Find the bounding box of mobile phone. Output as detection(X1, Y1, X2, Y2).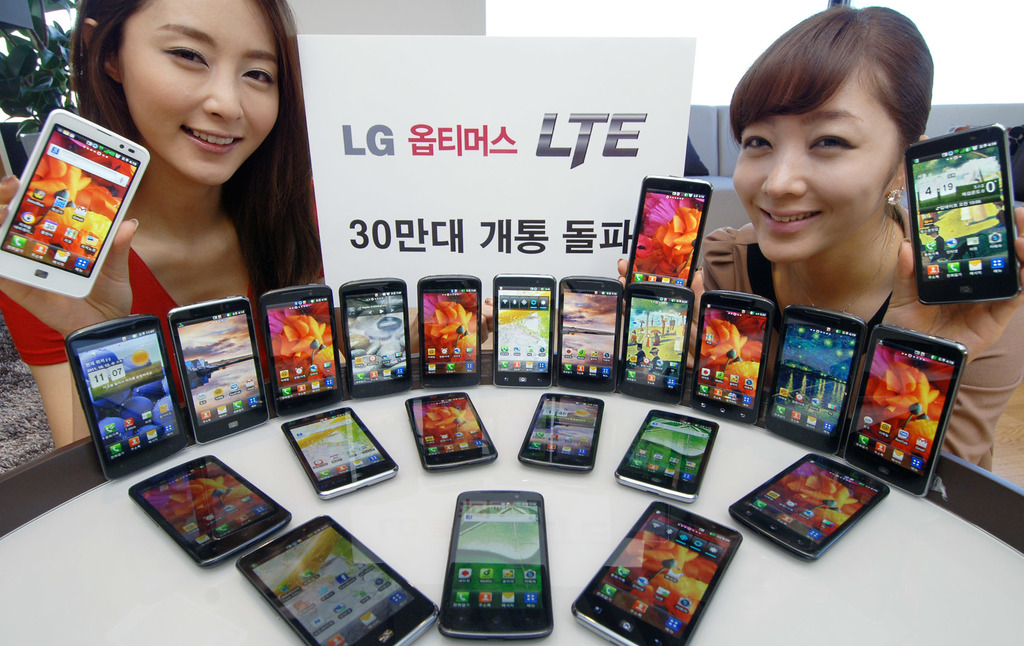
detection(761, 304, 866, 456).
